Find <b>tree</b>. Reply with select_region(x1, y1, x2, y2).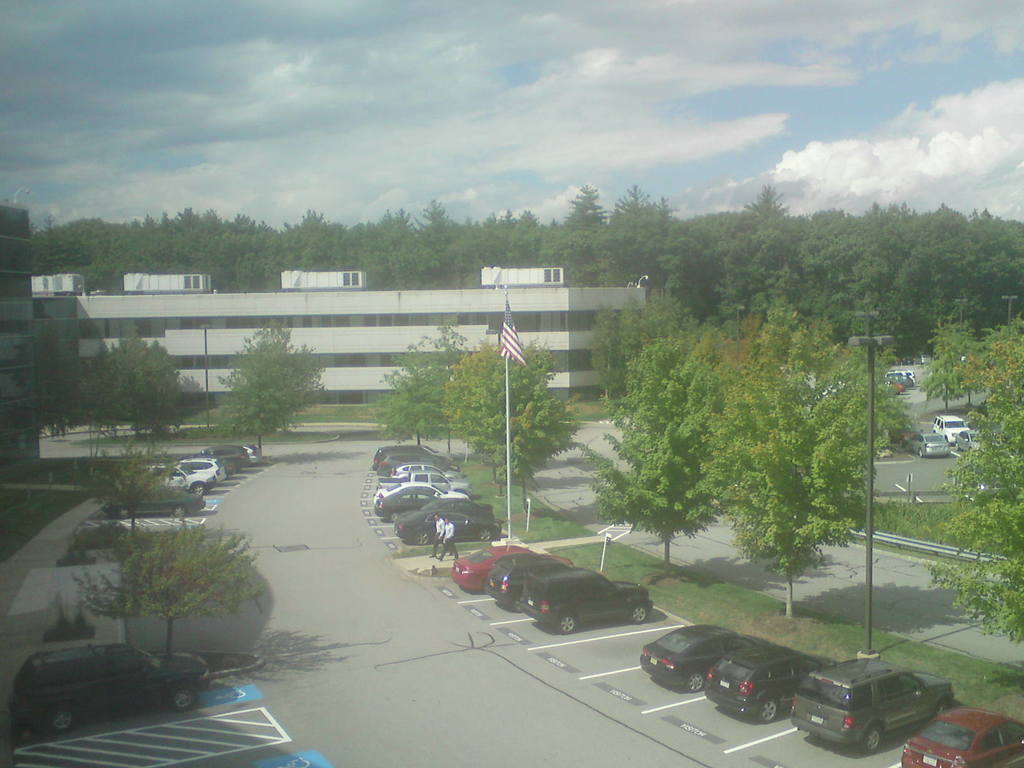
select_region(55, 441, 184, 559).
